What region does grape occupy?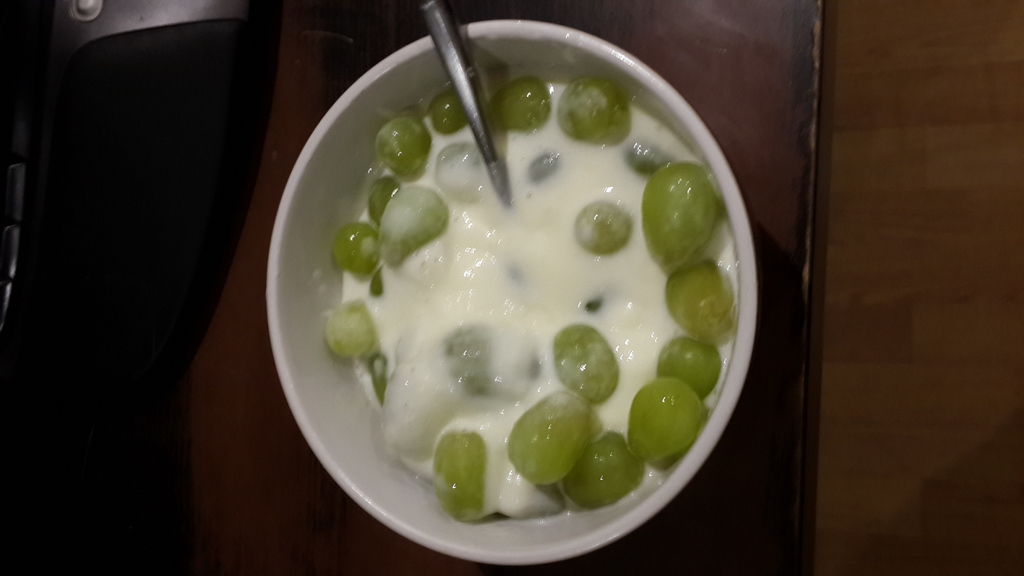
490/78/553/136.
